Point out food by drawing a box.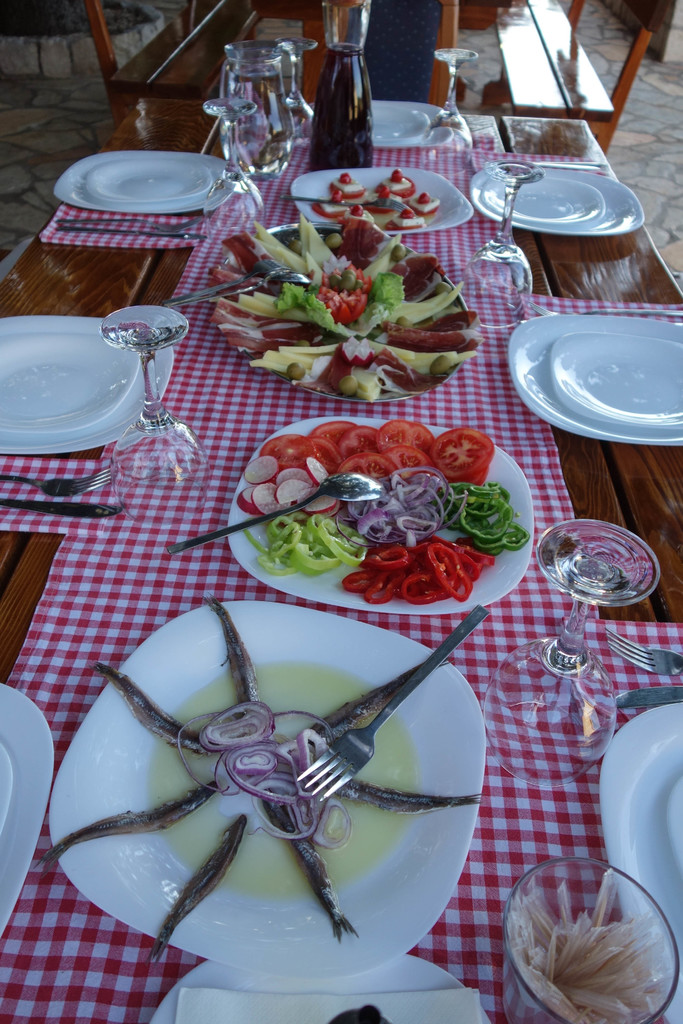
258:434:320:469.
